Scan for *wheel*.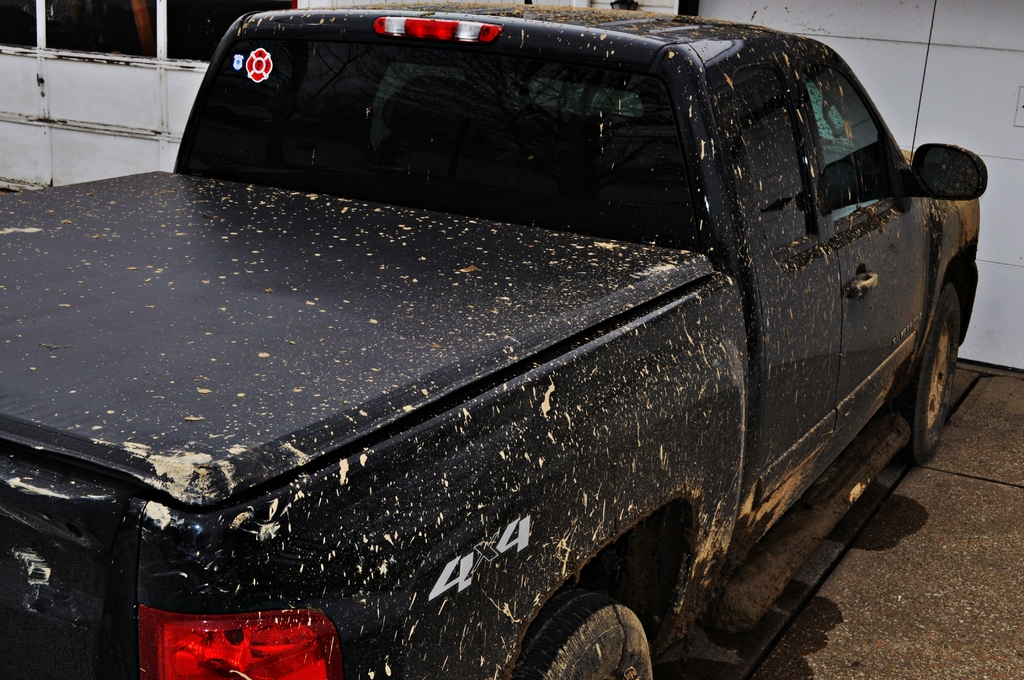
Scan result: (left=886, top=277, right=965, bottom=469).
